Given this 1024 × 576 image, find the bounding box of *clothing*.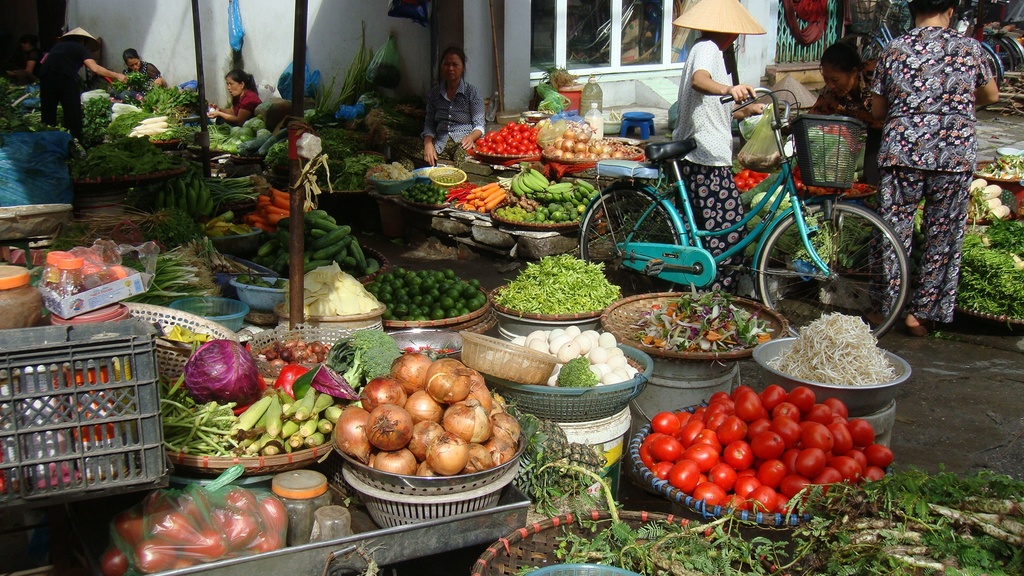
left=398, top=79, right=491, bottom=173.
